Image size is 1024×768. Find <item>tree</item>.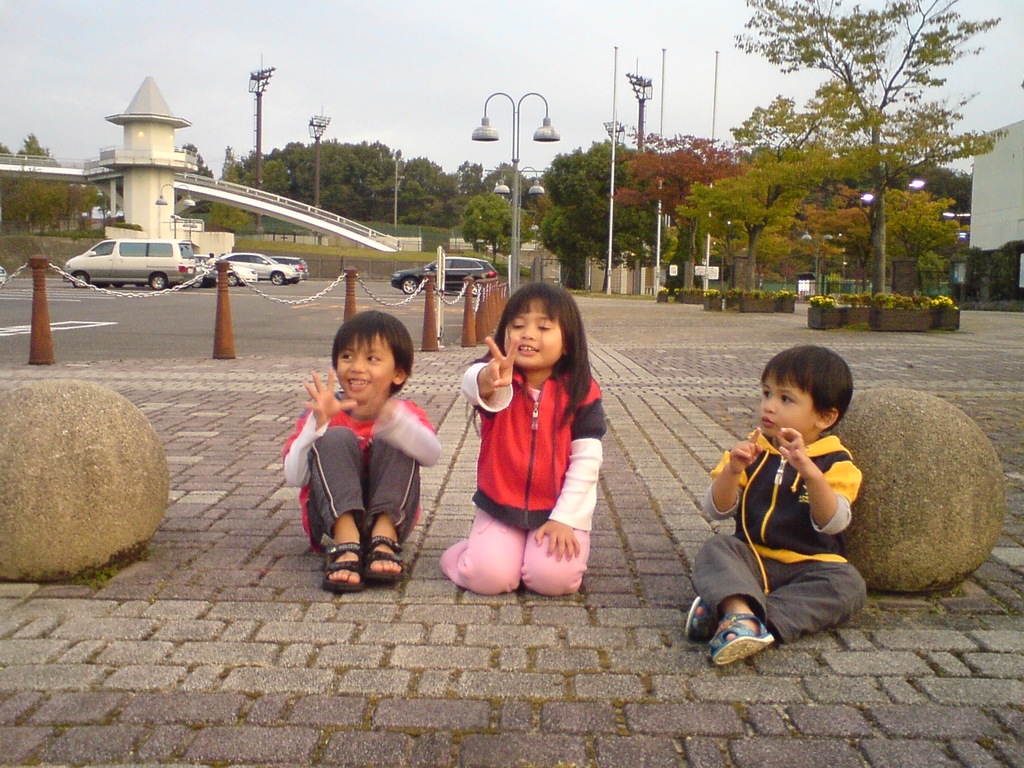
{"x1": 614, "y1": 124, "x2": 742, "y2": 287}.
